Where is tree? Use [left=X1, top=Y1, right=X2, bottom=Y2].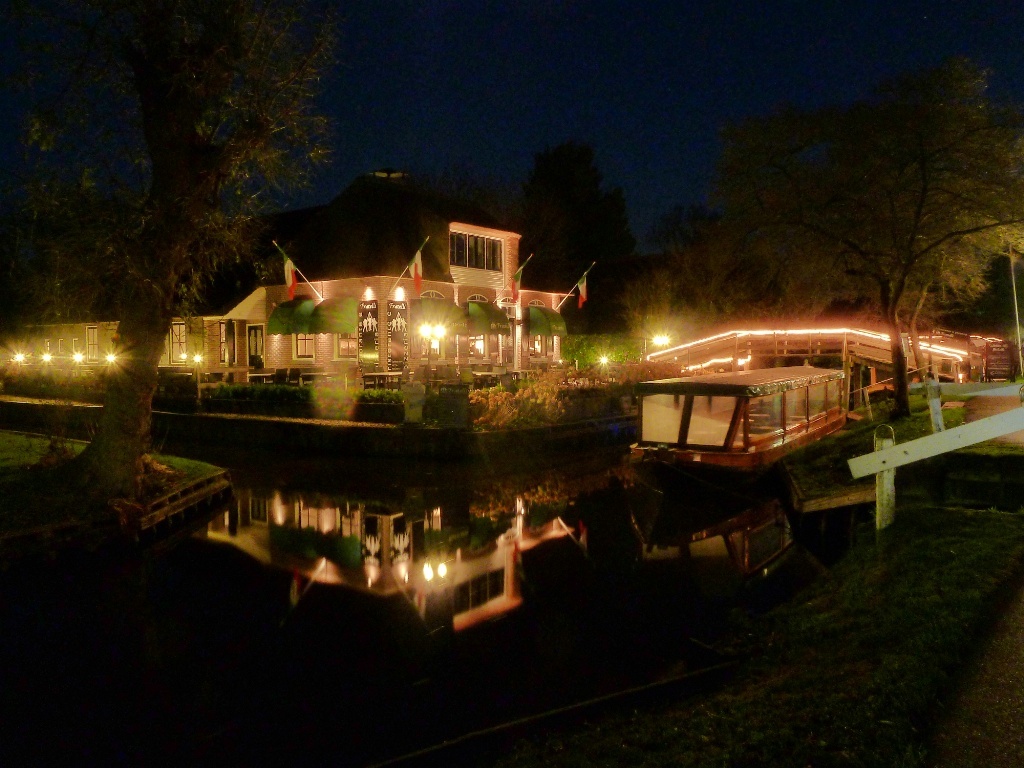
[left=0, top=2, right=397, bottom=526].
